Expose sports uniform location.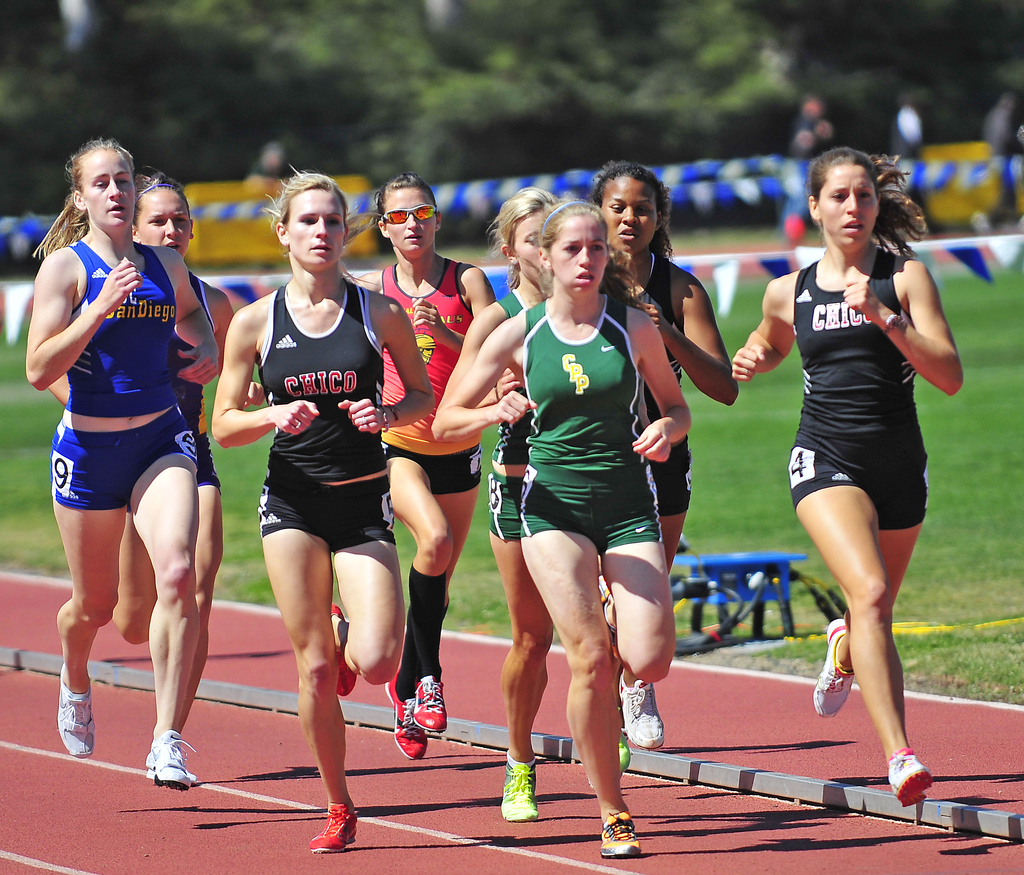
Exposed at region(774, 250, 948, 538).
